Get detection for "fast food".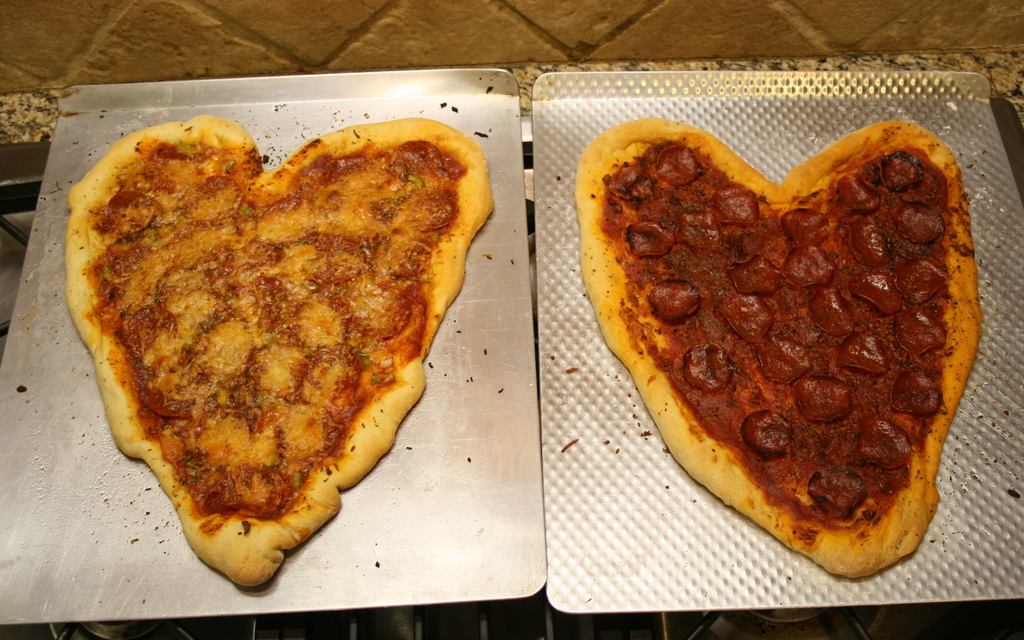
Detection: bbox=(572, 110, 984, 589).
